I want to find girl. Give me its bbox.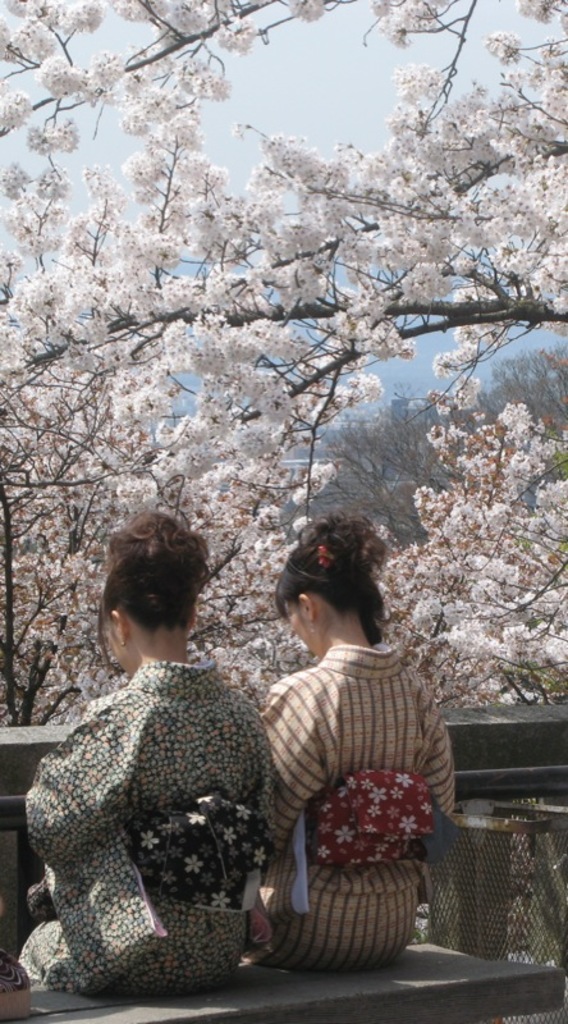
249, 500, 457, 978.
